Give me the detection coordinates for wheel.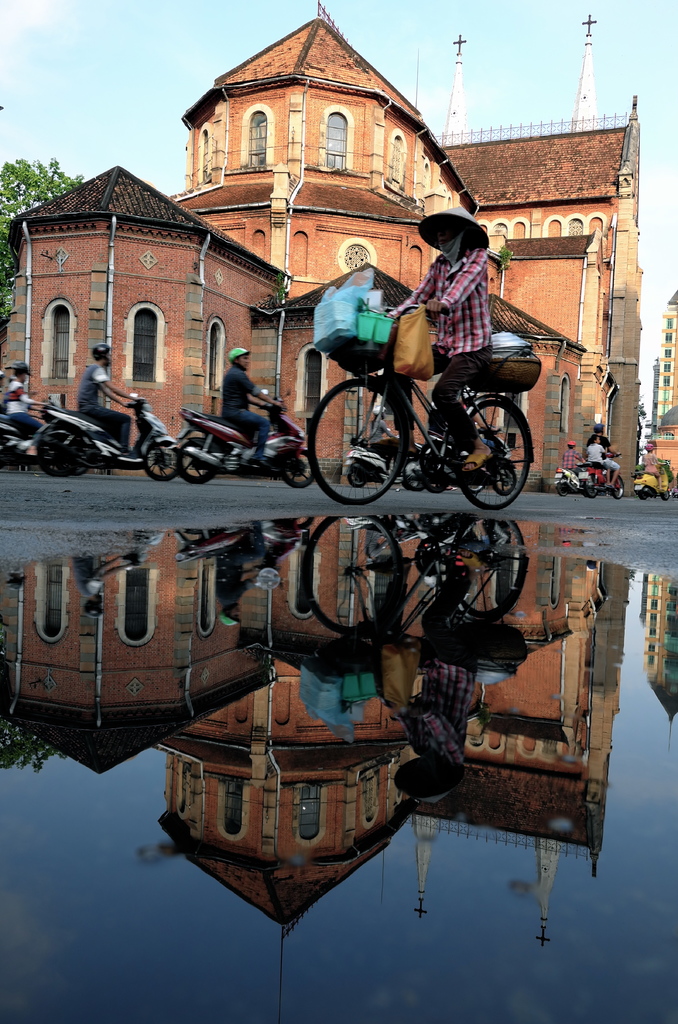
crop(405, 462, 419, 490).
